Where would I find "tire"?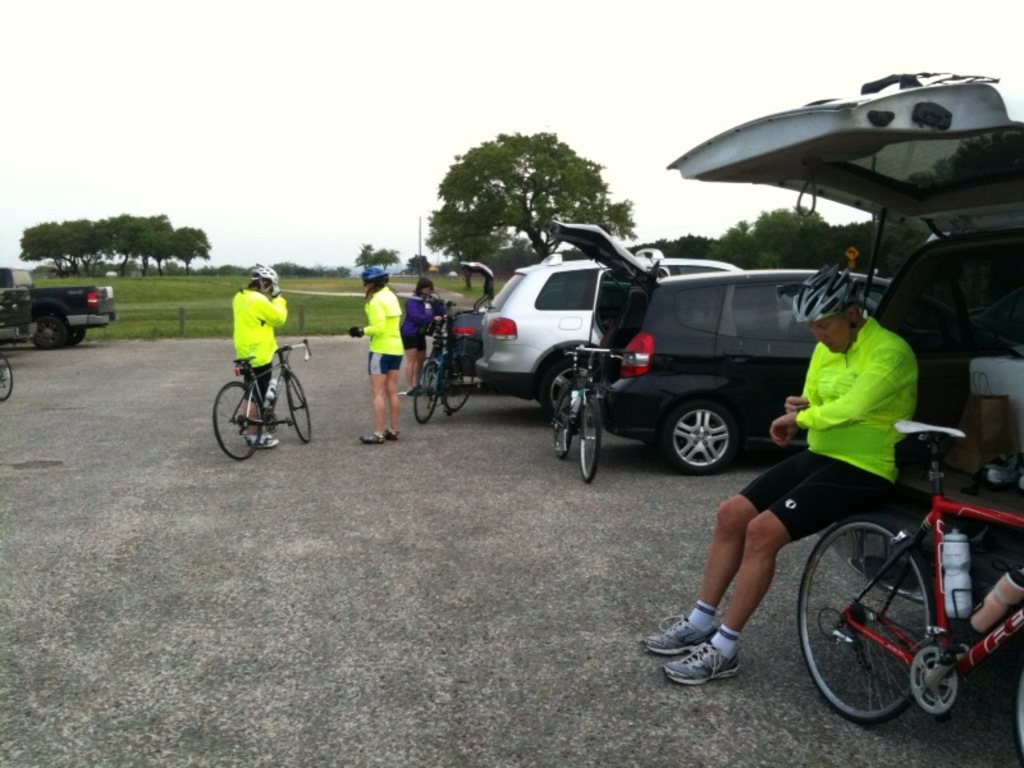
At select_region(212, 381, 262, 461).
